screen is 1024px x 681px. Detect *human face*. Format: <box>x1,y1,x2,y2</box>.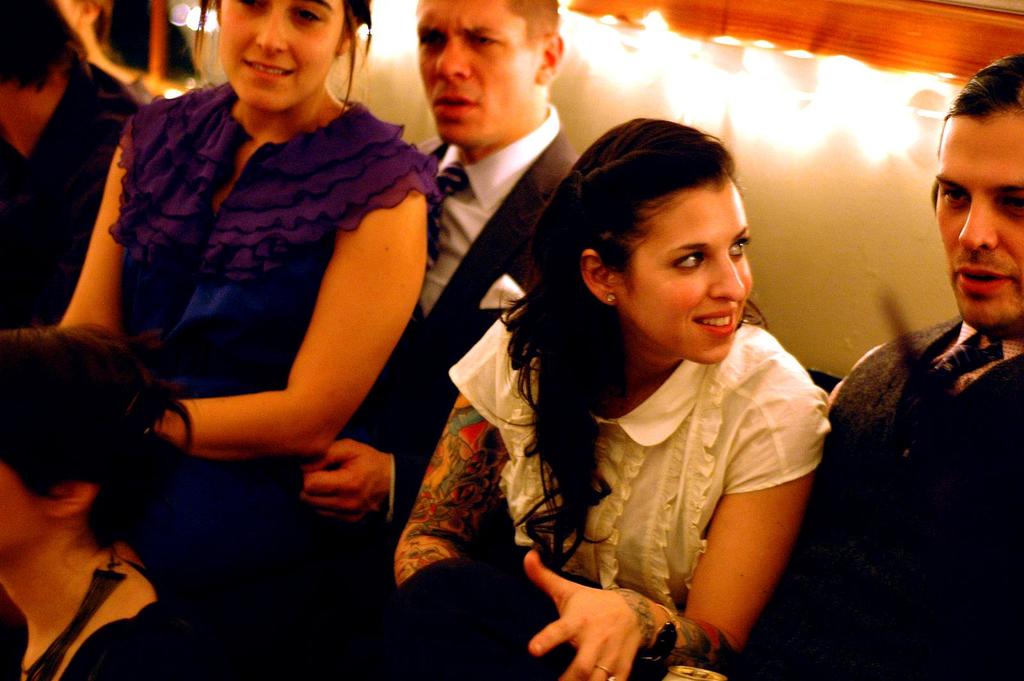
<box>620,186,753,364</box>.
